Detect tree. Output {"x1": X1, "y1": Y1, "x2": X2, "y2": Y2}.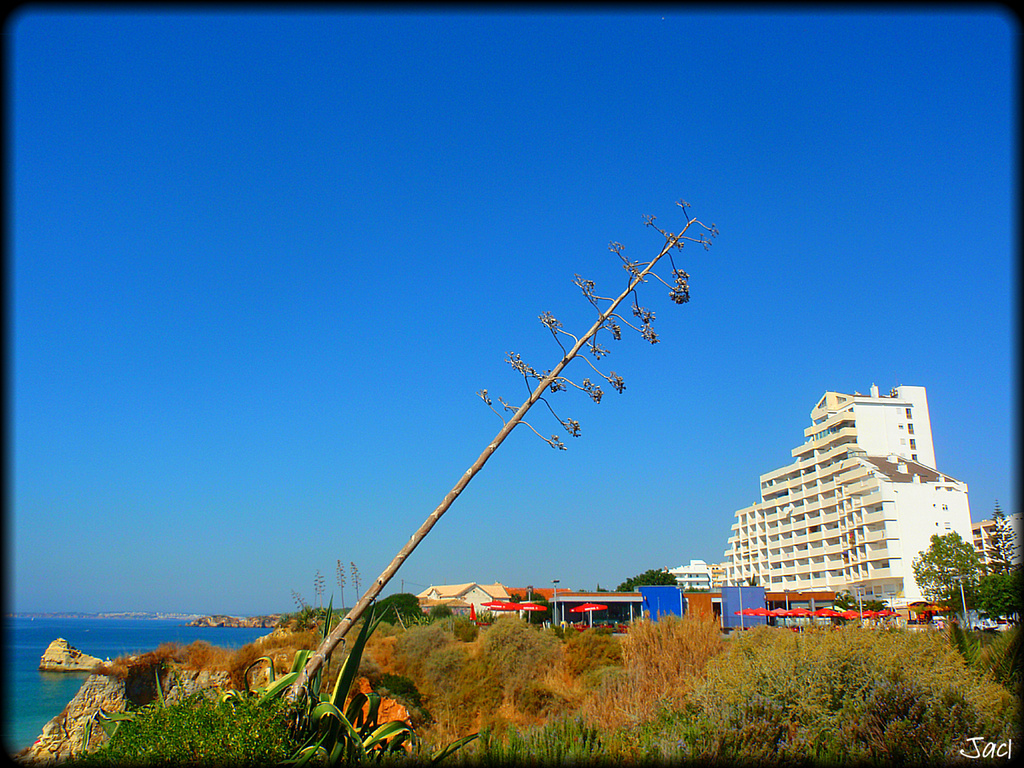
{"x1": 543, "y1": 582, "x2": 653, "y2": 630}.
